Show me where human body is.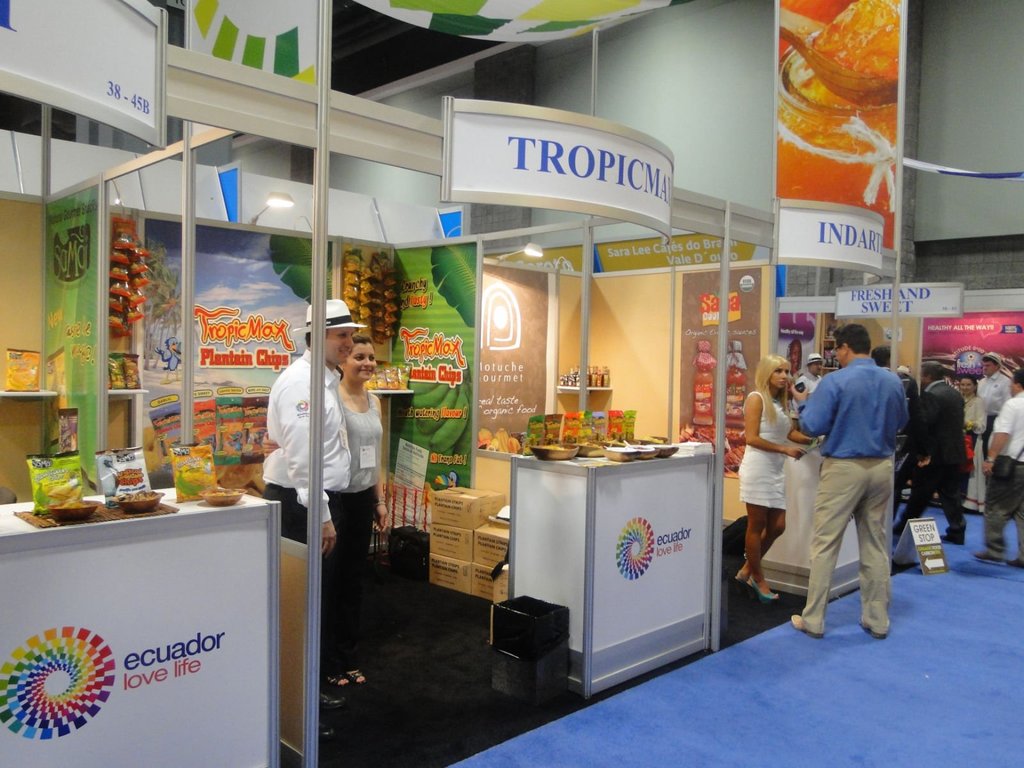
human body is at <box>959,395,987,512</box>.
